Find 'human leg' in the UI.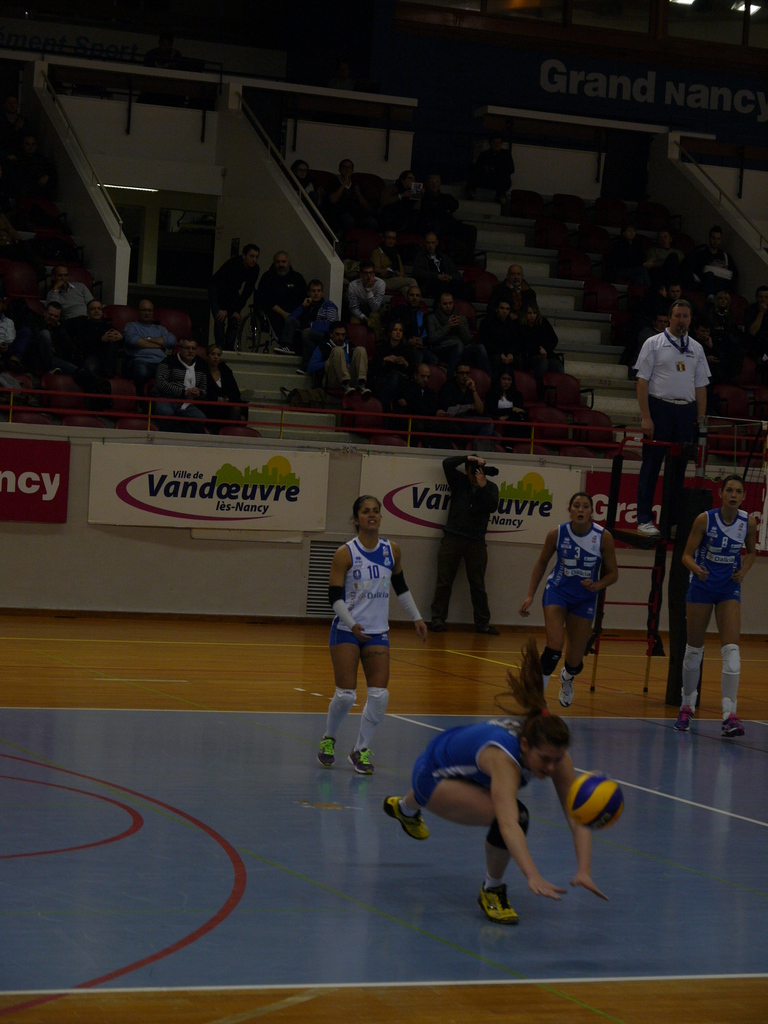
UI element at select_region(544, 593, 563, 680).
